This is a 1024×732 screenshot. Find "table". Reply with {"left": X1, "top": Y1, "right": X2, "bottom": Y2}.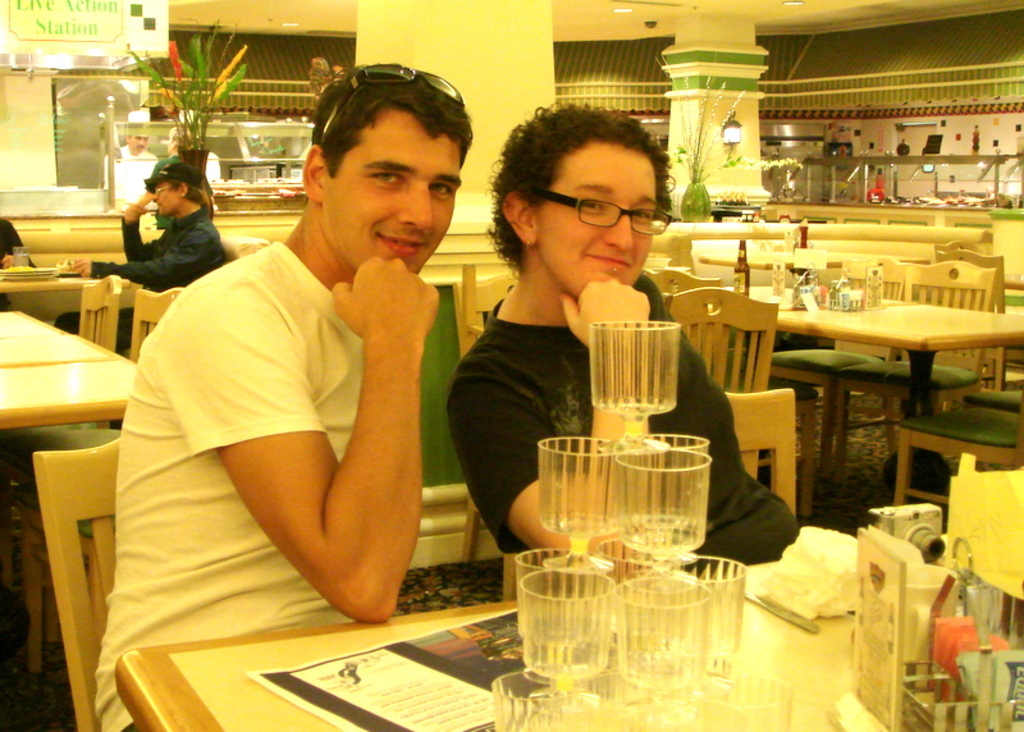
{"left": 0, "top": 269, "right": 128, "bottom": 330}.
